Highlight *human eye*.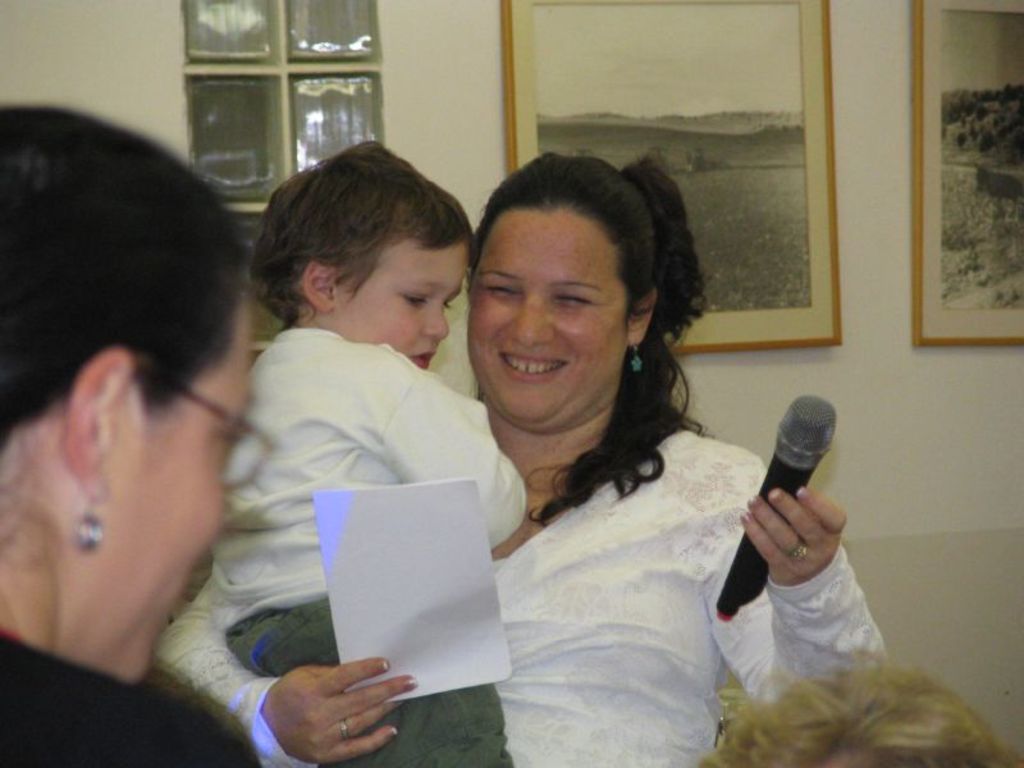
Highlighted region: (x1=481, y1=280, x2=521, y2=303).
